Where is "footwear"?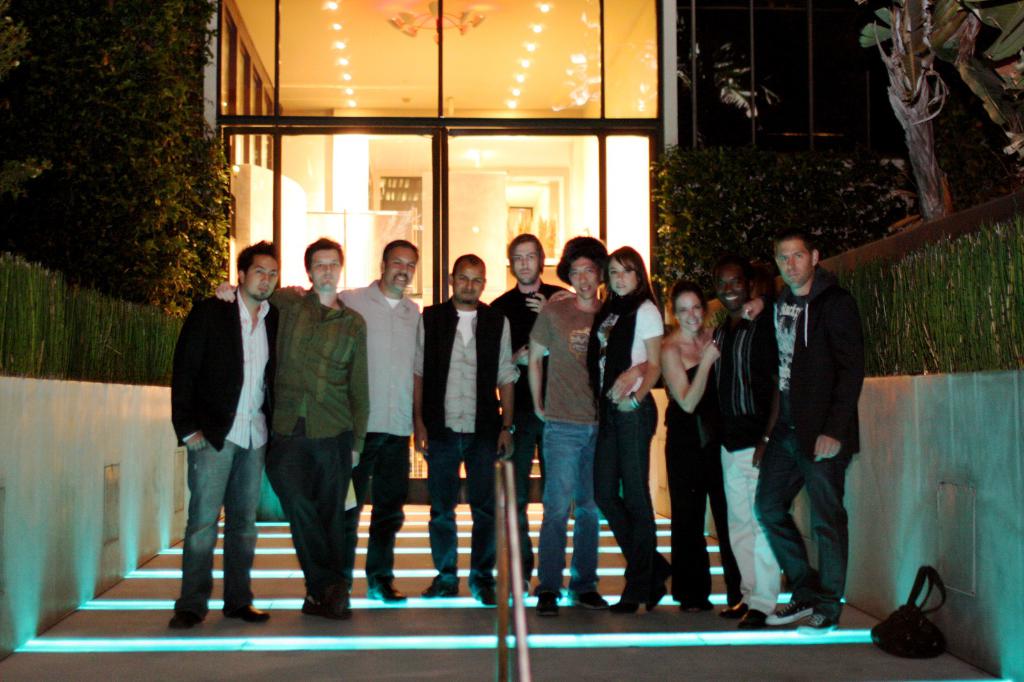
bbox(312, 592, 351, 618).
